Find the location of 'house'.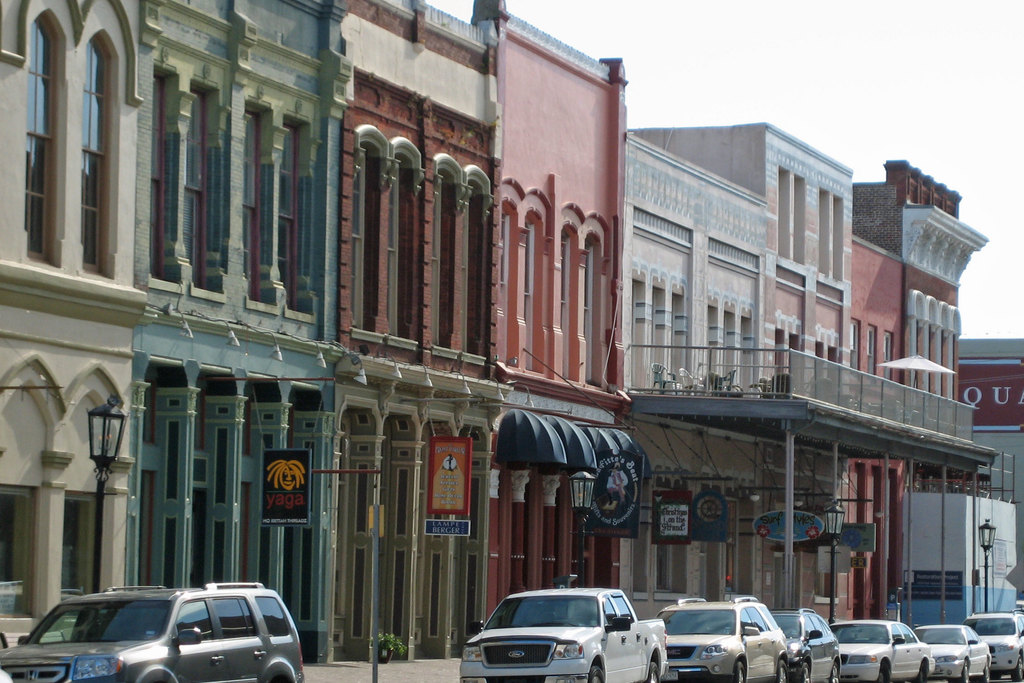
Location: pyautogui.locateOnScreen(135, 1, 346, 674).
